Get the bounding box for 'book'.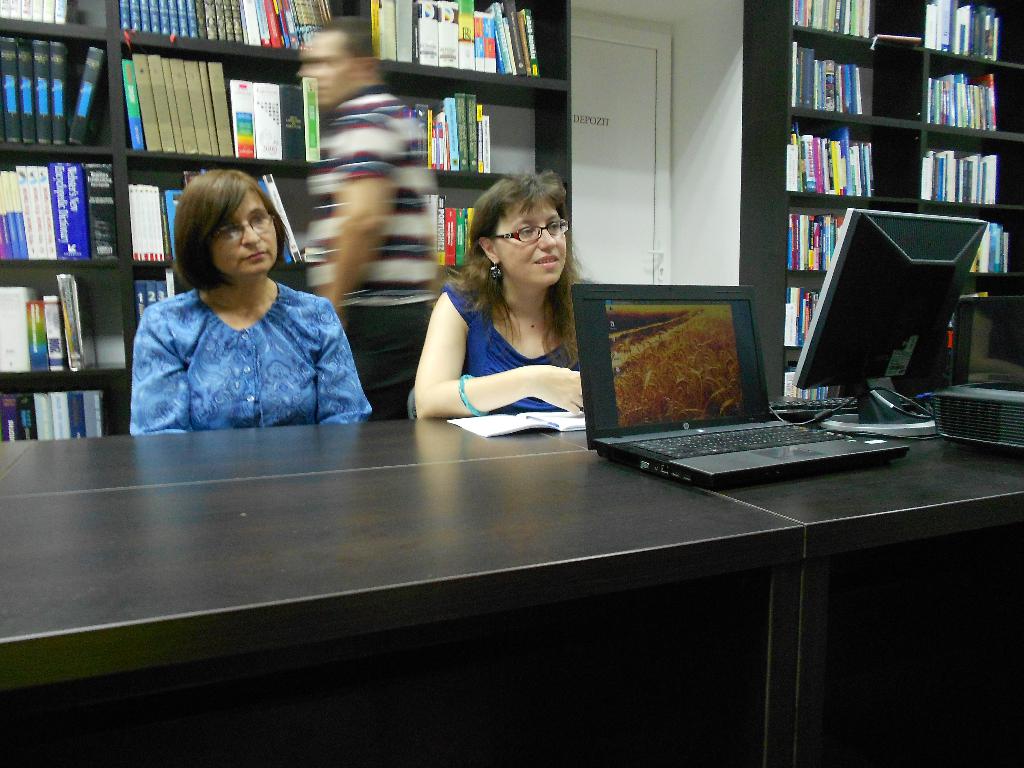
<region>783, 305, 794, 346</region>.
